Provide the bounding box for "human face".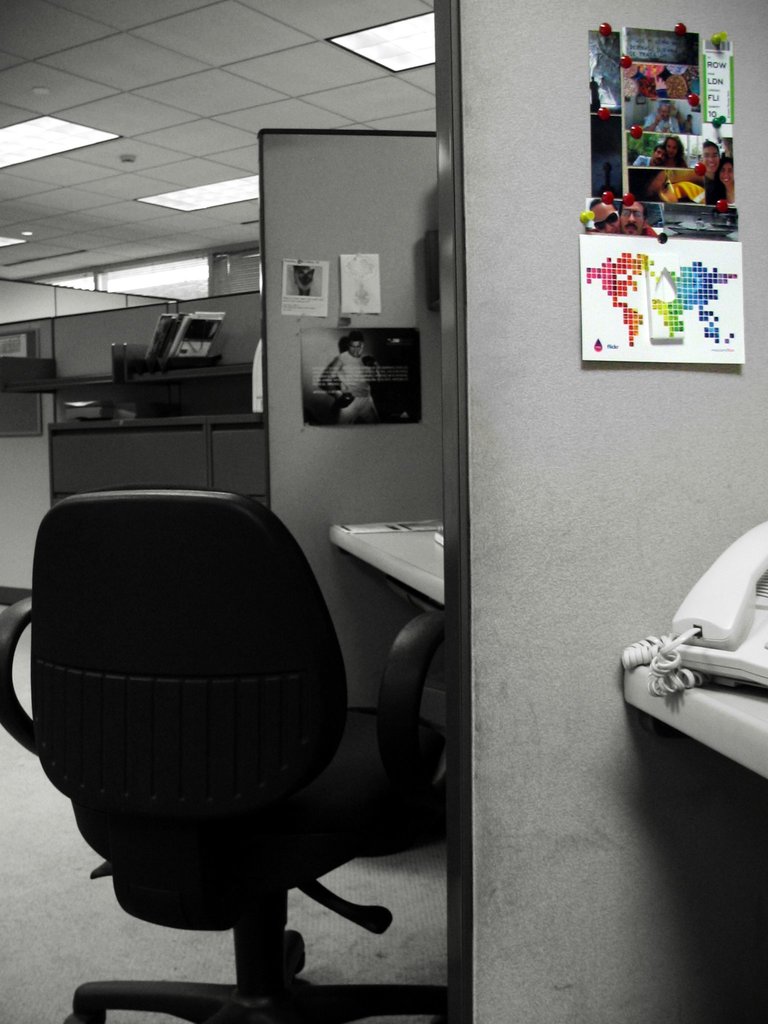
{"left": 349, "top": 341, "right": 361, "bottom": 358}.
